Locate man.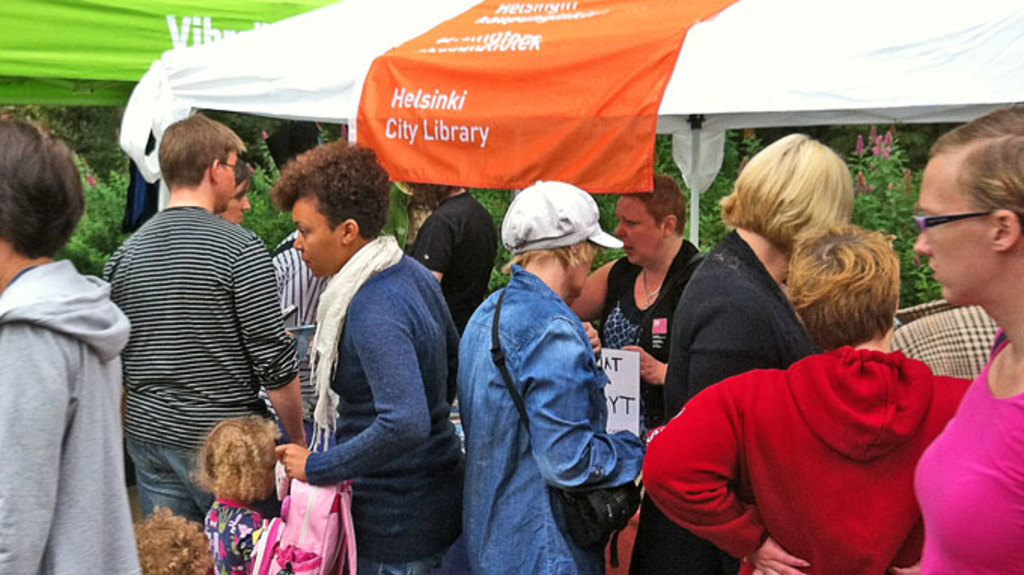
Bounding box: bbox=[0, 114, 139, 573].
